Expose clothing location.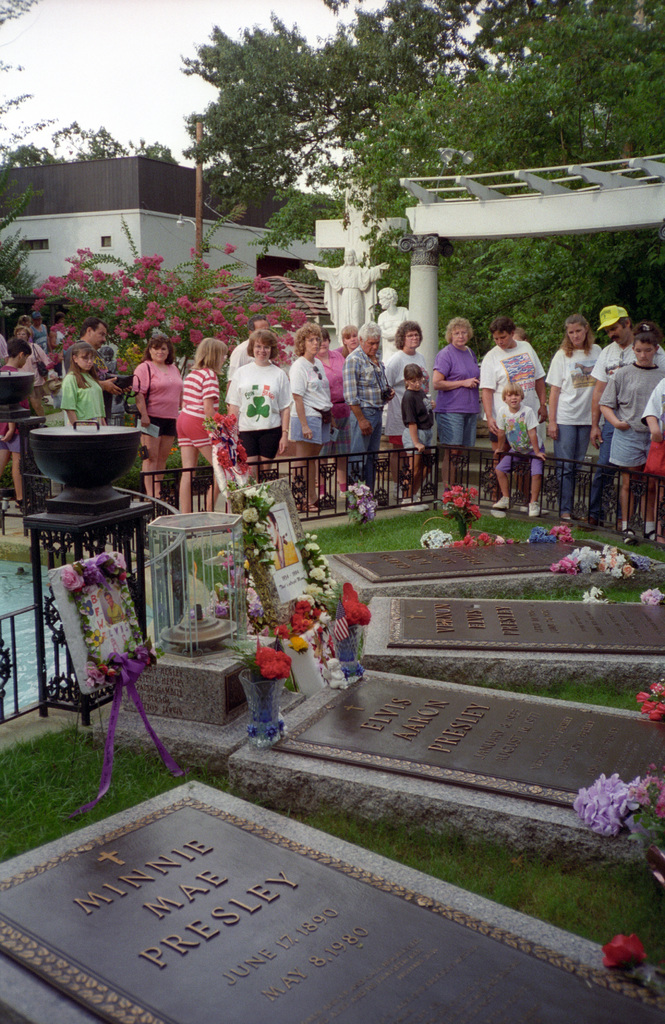
Exposed at bbox(54, 330, 68, 375).
